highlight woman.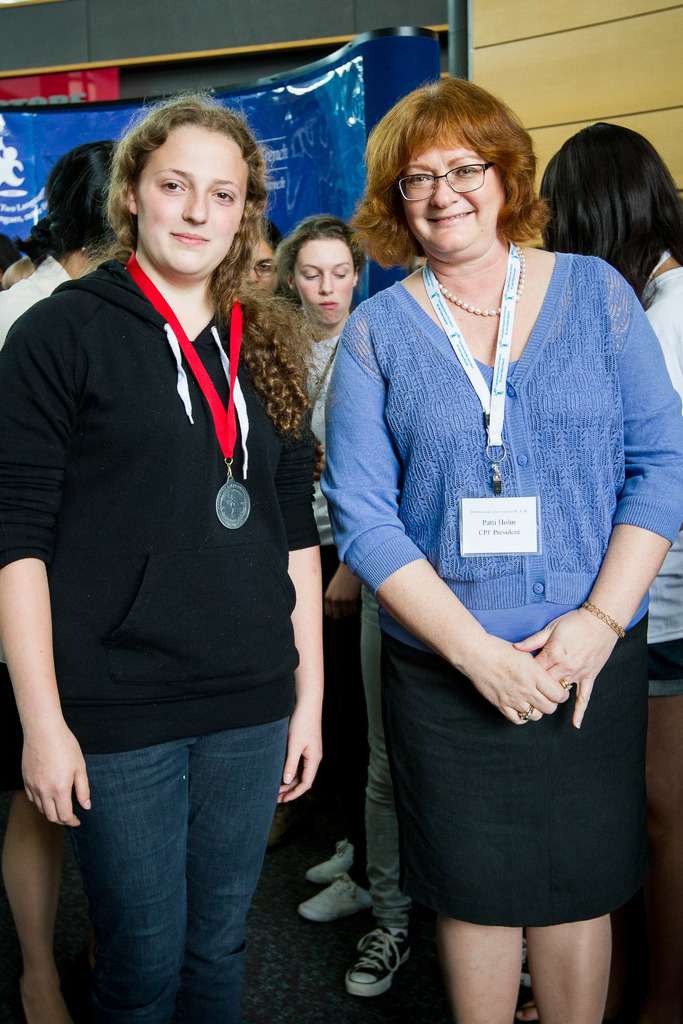
Highlighted region: l=0, t=145, r=120, b=1023.
